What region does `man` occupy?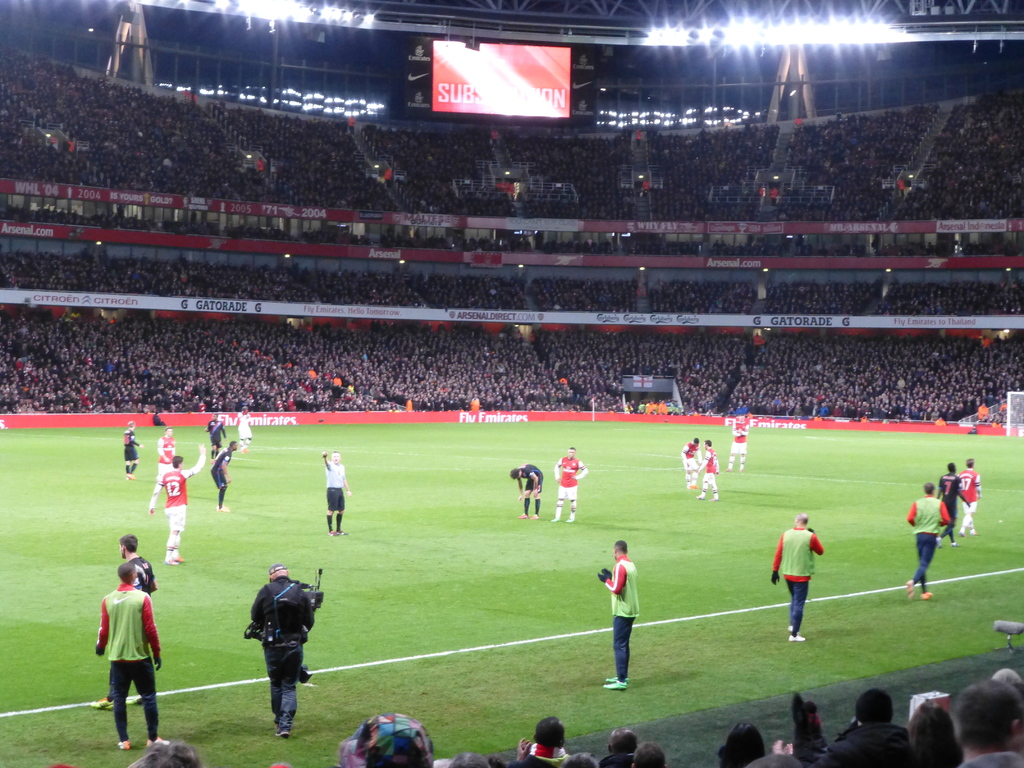
pyautogui.locateOnScreen(954, 680, 1023, 767).
